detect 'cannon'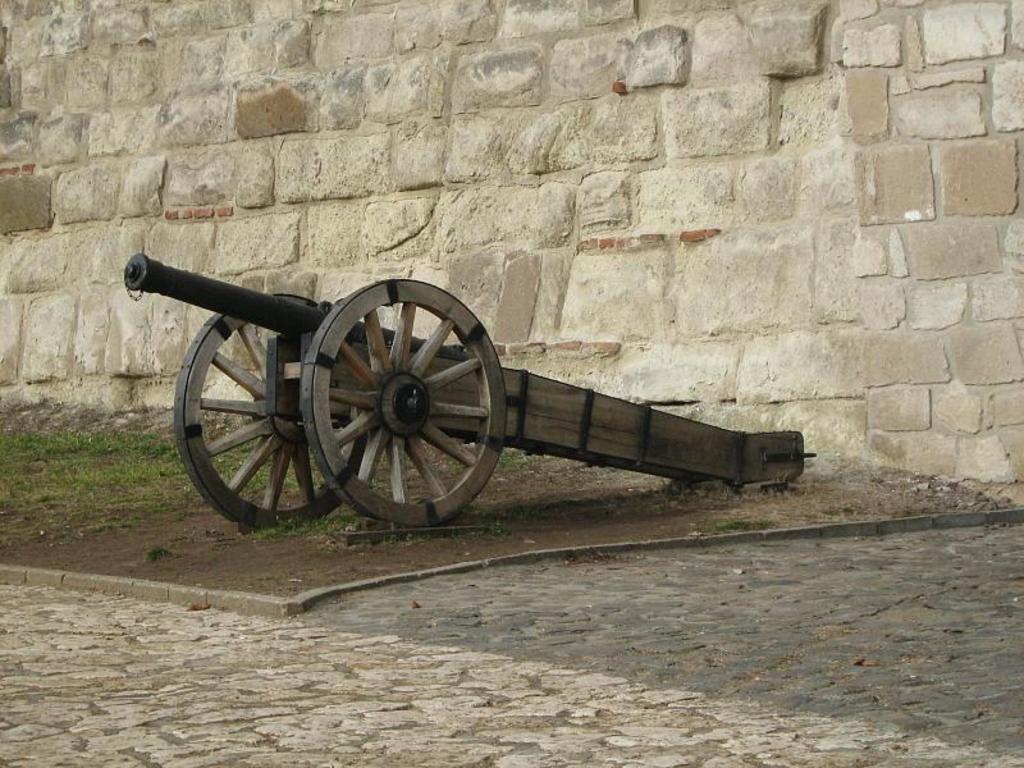
<region>122, 252, 820, 545</region>
